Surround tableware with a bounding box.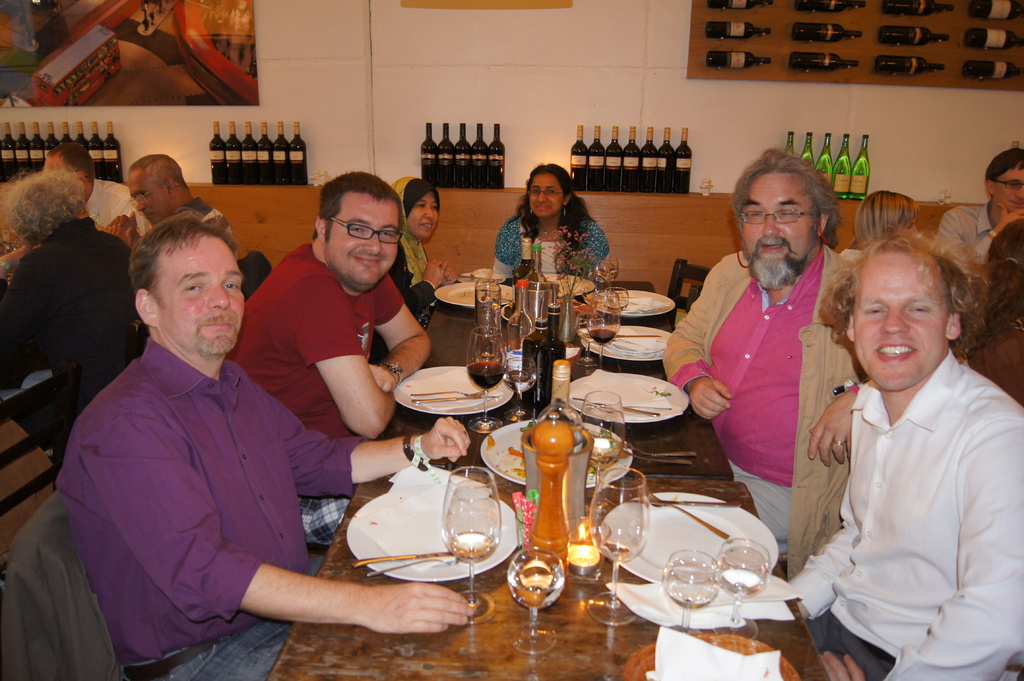
bbox(662, 550, 720, 635).
